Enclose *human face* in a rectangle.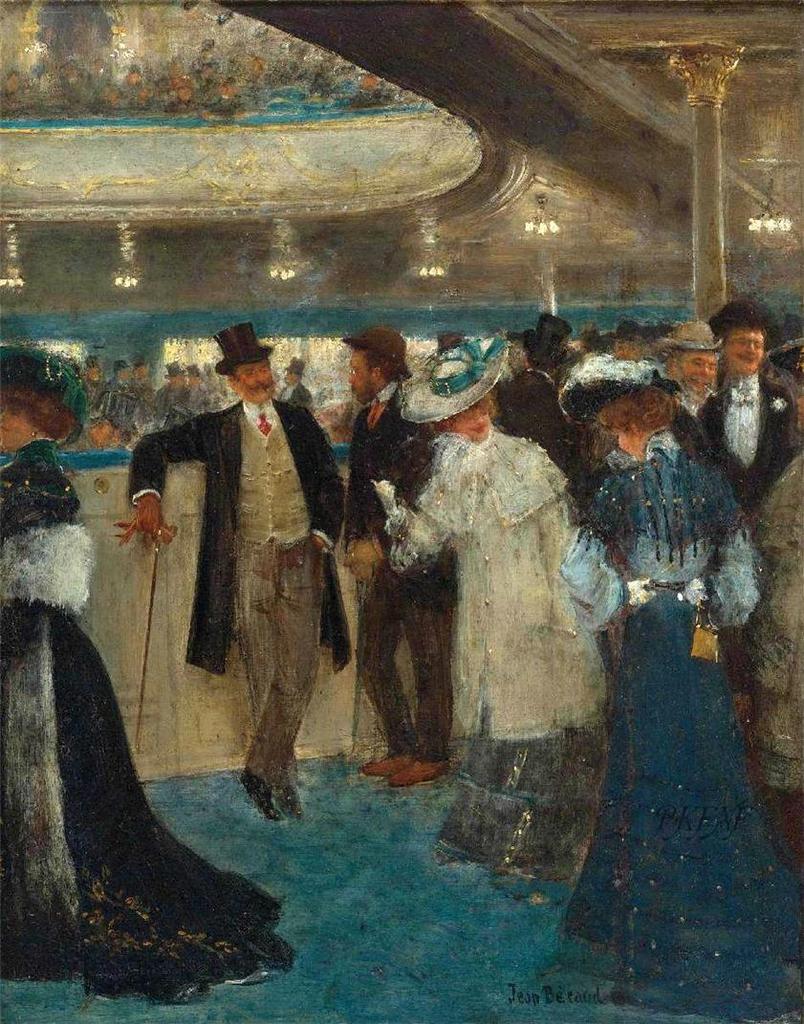
left=233, top=359, right=272, bottom=399.
